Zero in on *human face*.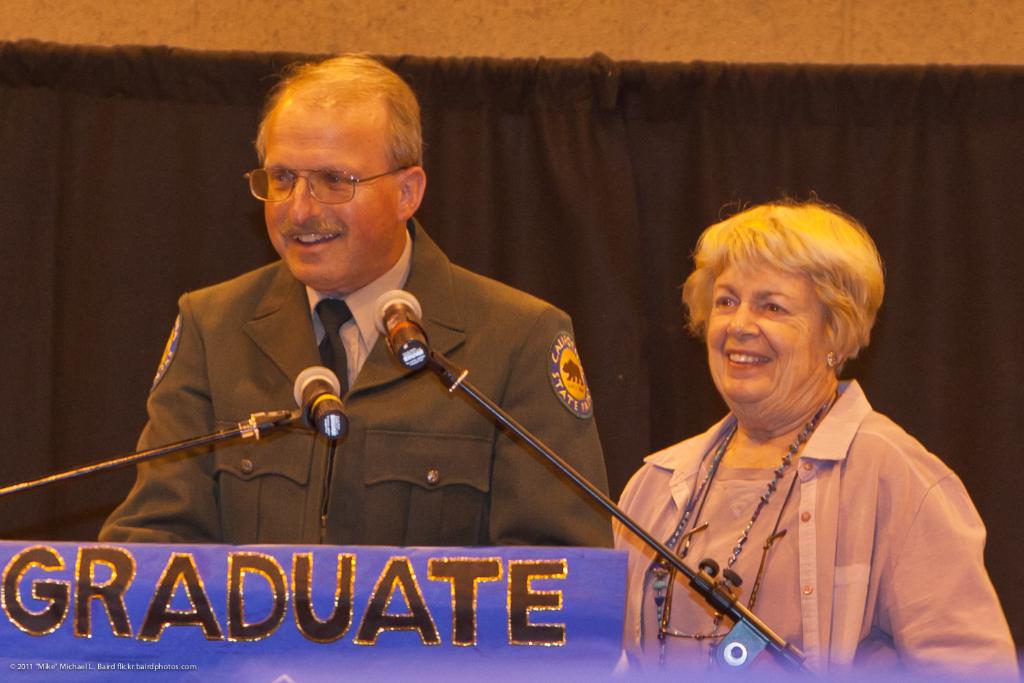
Zeroed in: 261:104:397:288.
